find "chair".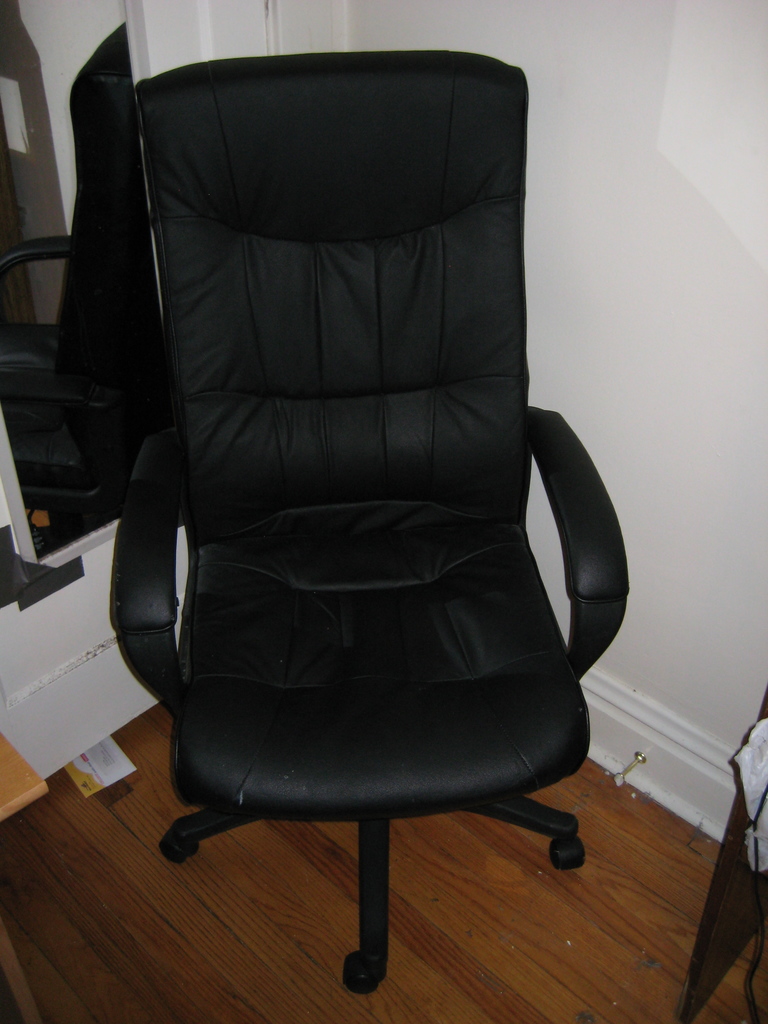
x1=108 y1=50 x2=631 y2=998.
